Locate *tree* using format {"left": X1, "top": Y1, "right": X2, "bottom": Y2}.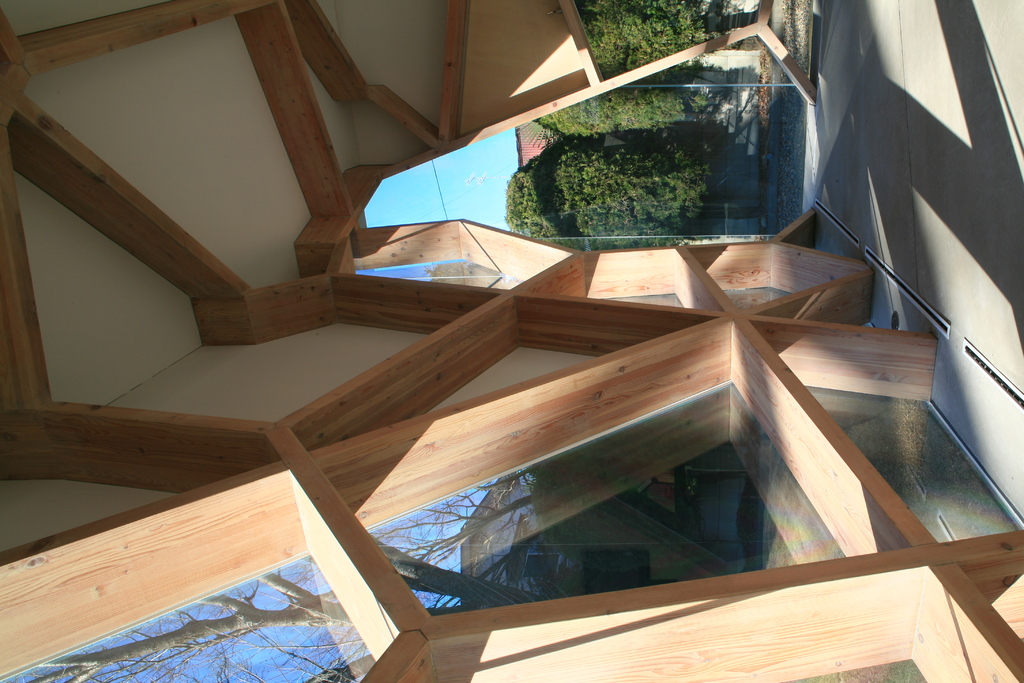
{"left": 573, "top": 0, "right": 721, "bottom": 80}.
